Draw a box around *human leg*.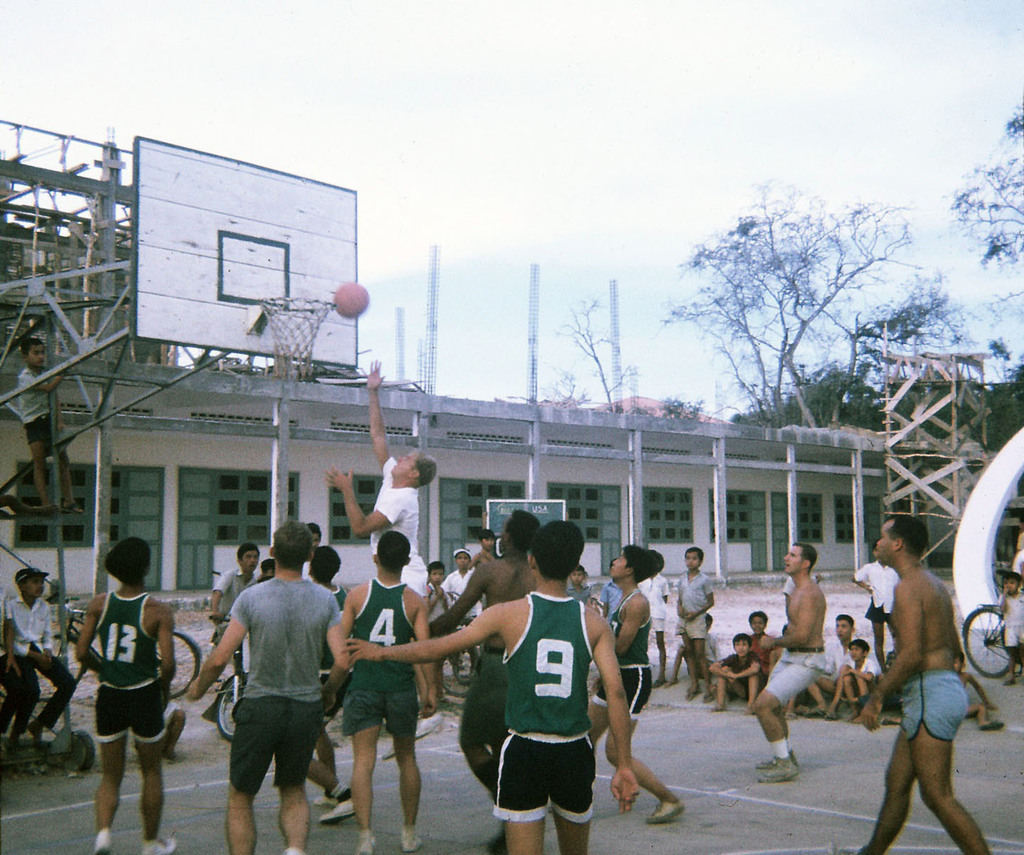
[left=805, top=676, right=830, bottom=706].
